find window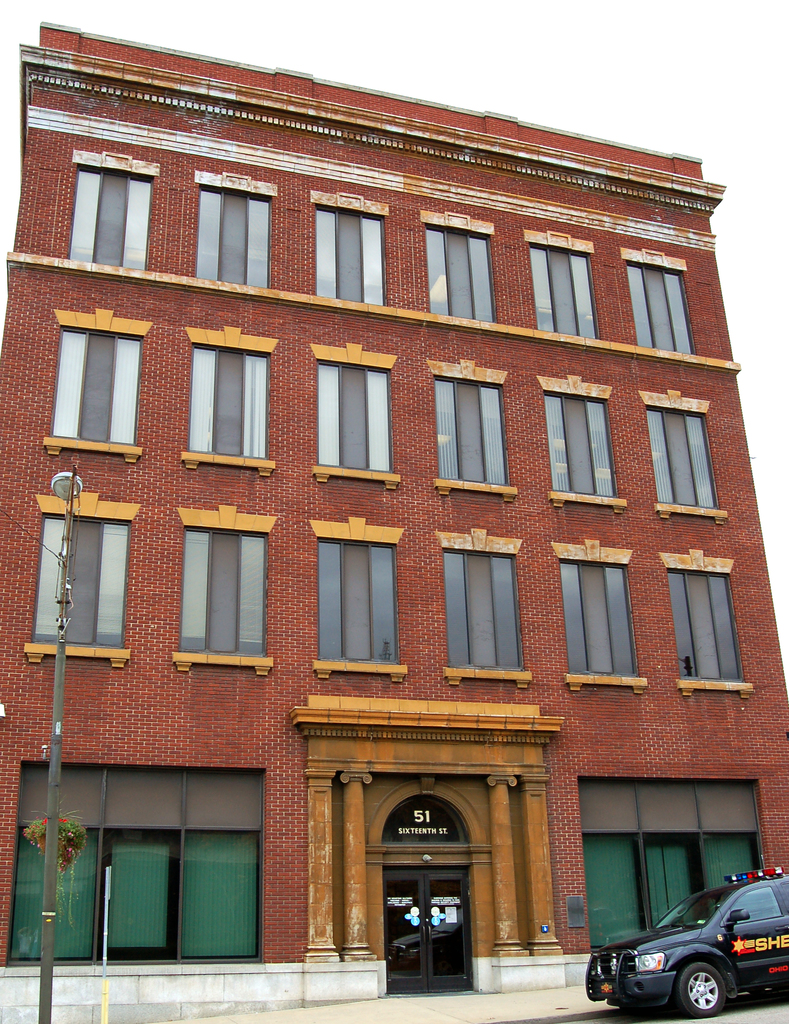
<region>543, 395, 621, 499</region>
